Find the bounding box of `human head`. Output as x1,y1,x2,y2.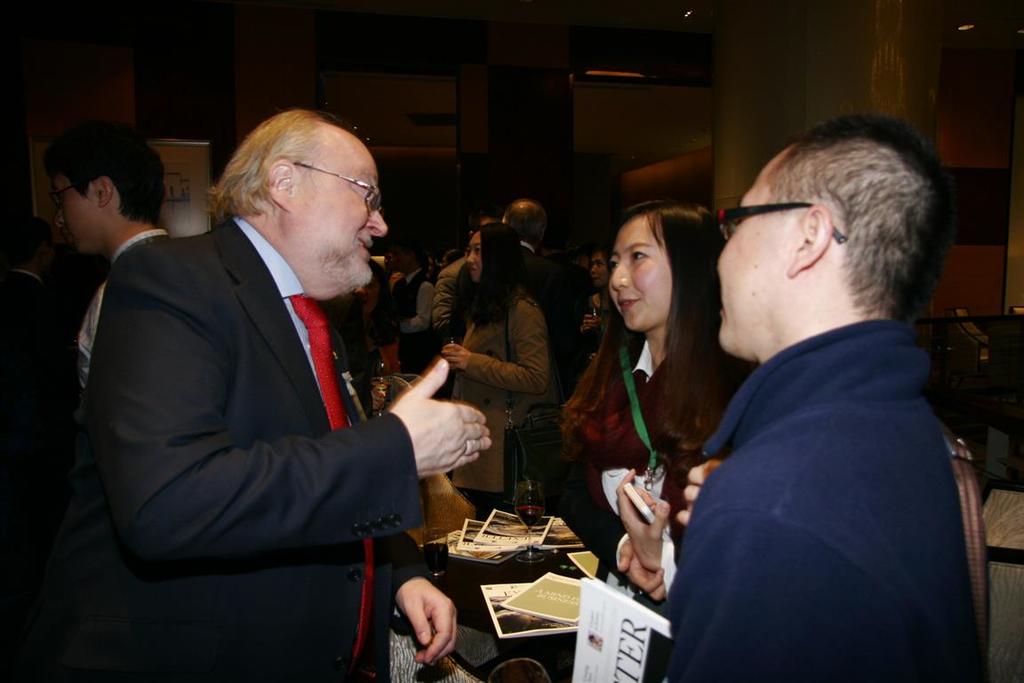
607,197,726,450.
